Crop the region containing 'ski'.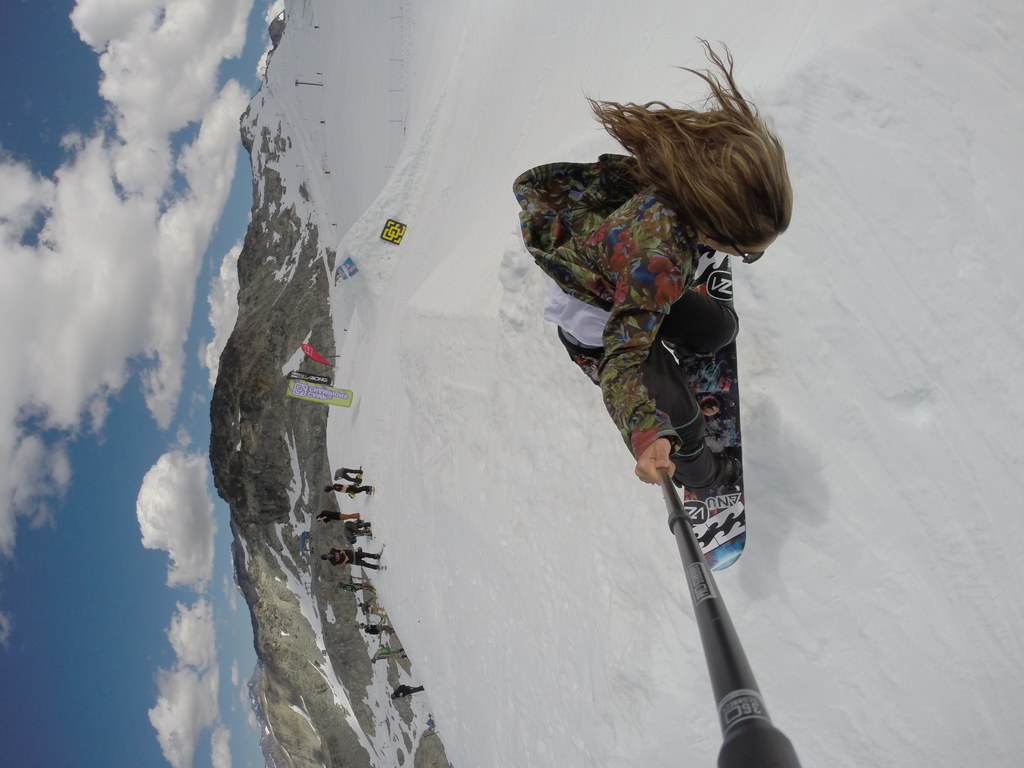
Crop region: (x1=676, y1=177, x2=734, y2=575).
